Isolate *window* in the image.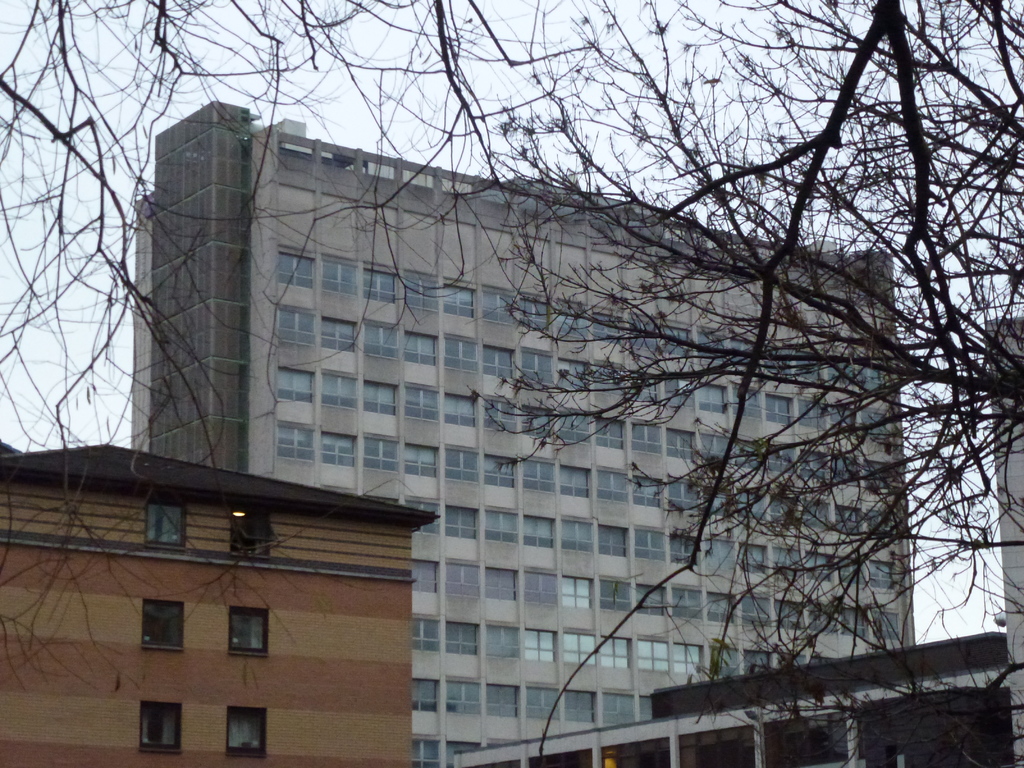
Isolated region: 629,642,666,671.
